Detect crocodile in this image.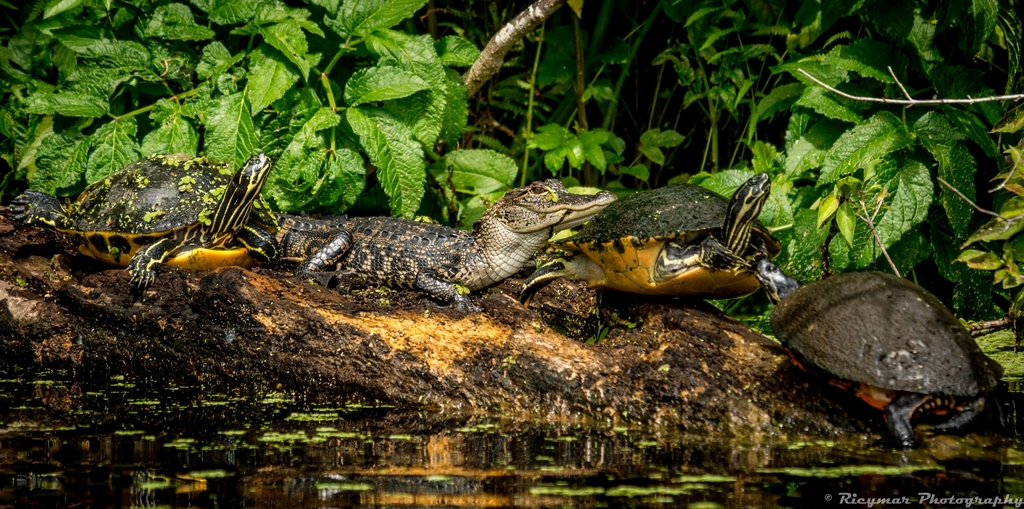
Detection: bbox=(266, 176, 617, 318).
